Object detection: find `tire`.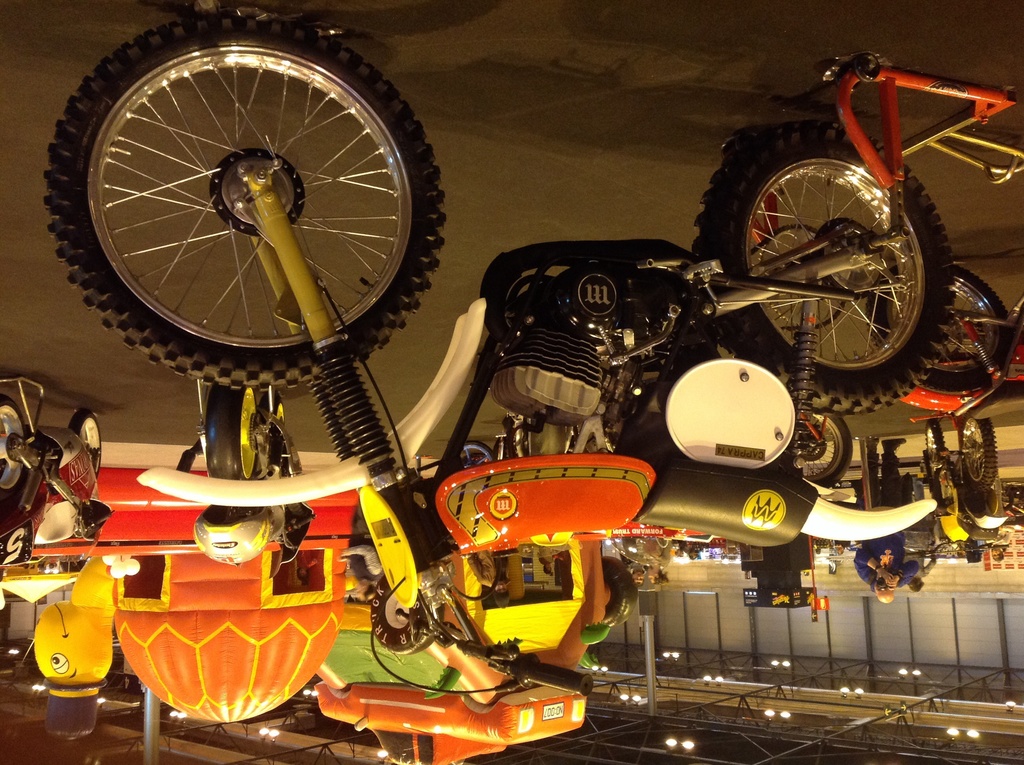
Rect(794, 414, 851, 483).
